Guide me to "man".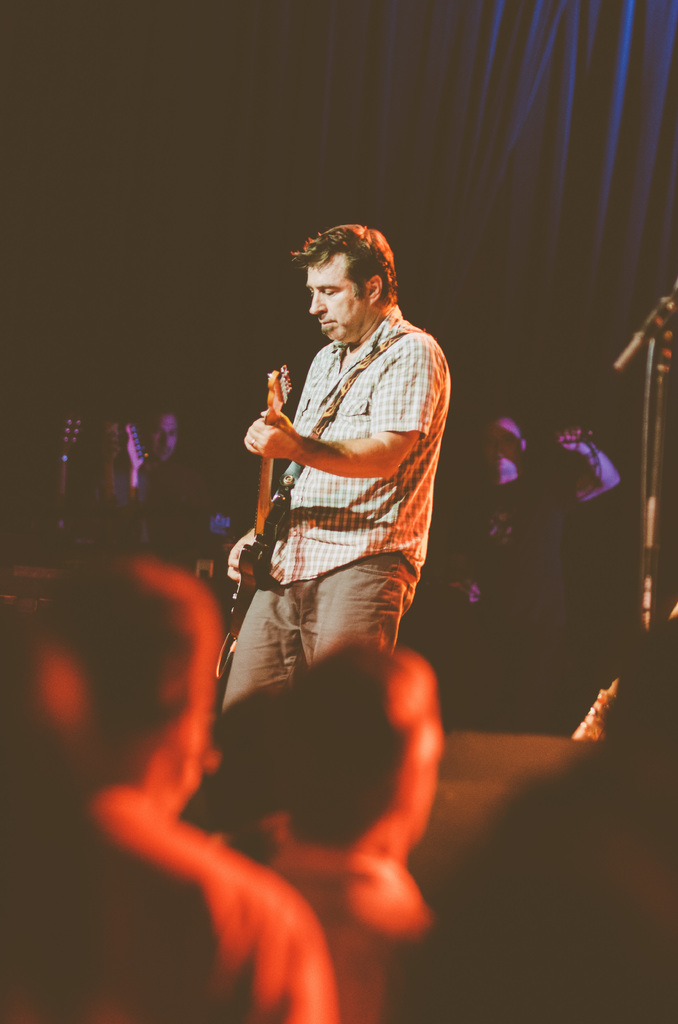
Guidance: (466, 405, 539, 638).
